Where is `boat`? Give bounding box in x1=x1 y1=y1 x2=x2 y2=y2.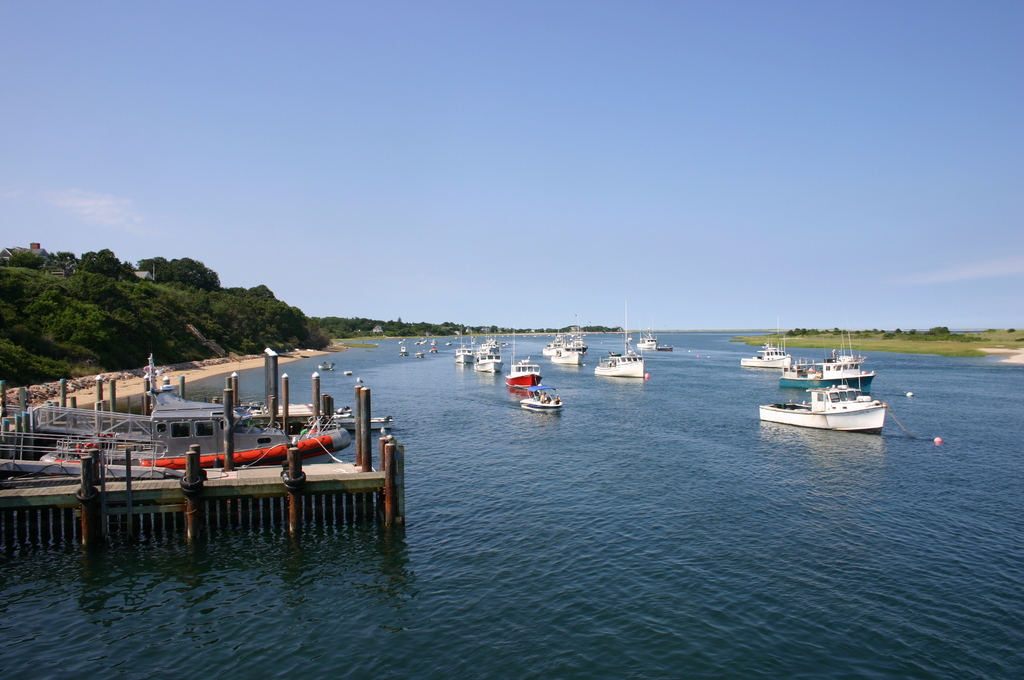
x1=552 y1=340 x2=586 y2=373.
